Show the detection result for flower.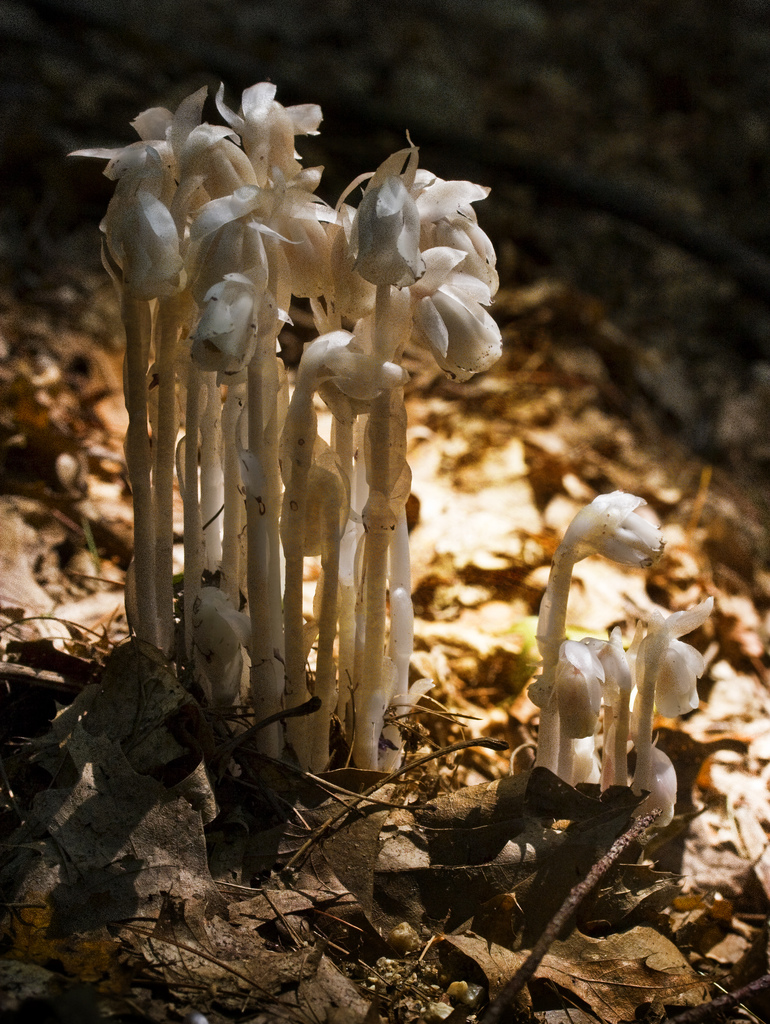
631, 742, 682, 830.
